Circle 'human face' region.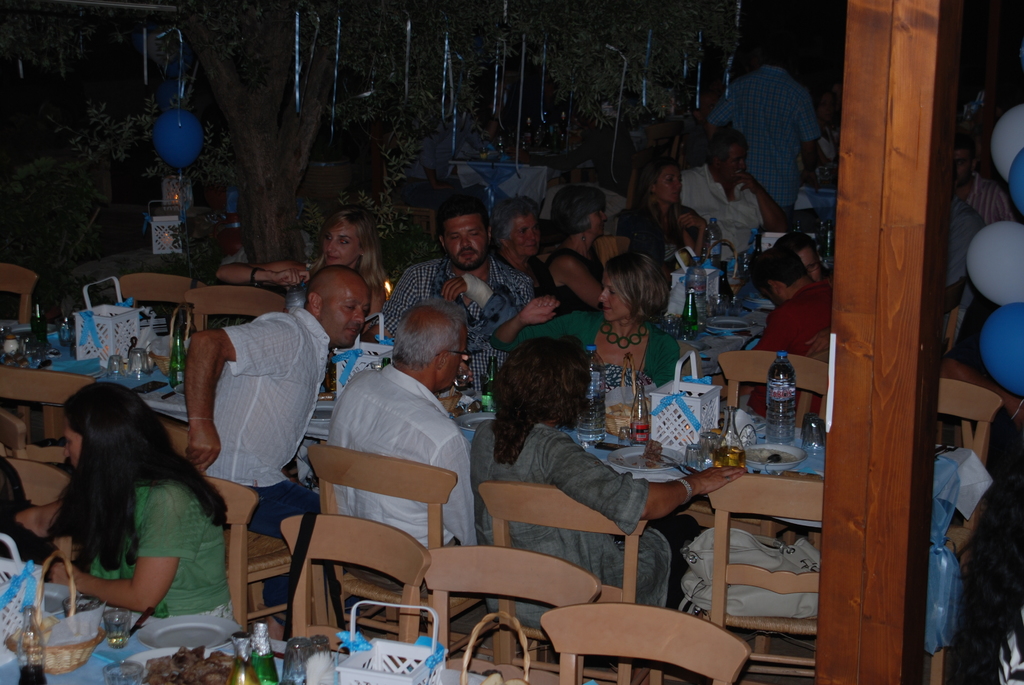
Region: region(443, 327, 468, 388).
